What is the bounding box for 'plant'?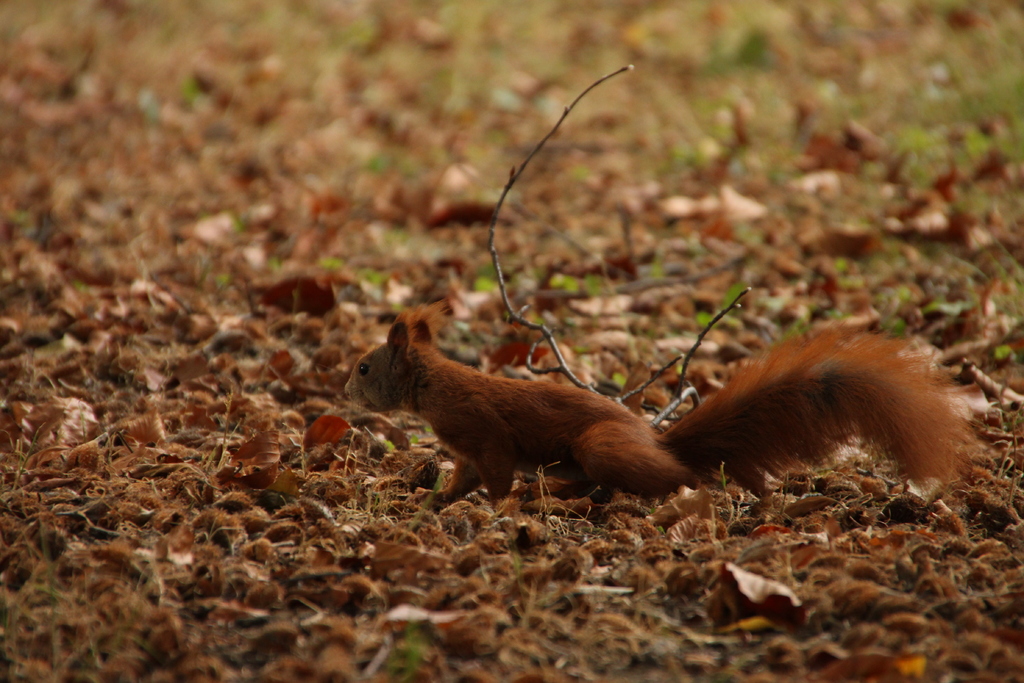
Rect(886, 314, 909, 342).
